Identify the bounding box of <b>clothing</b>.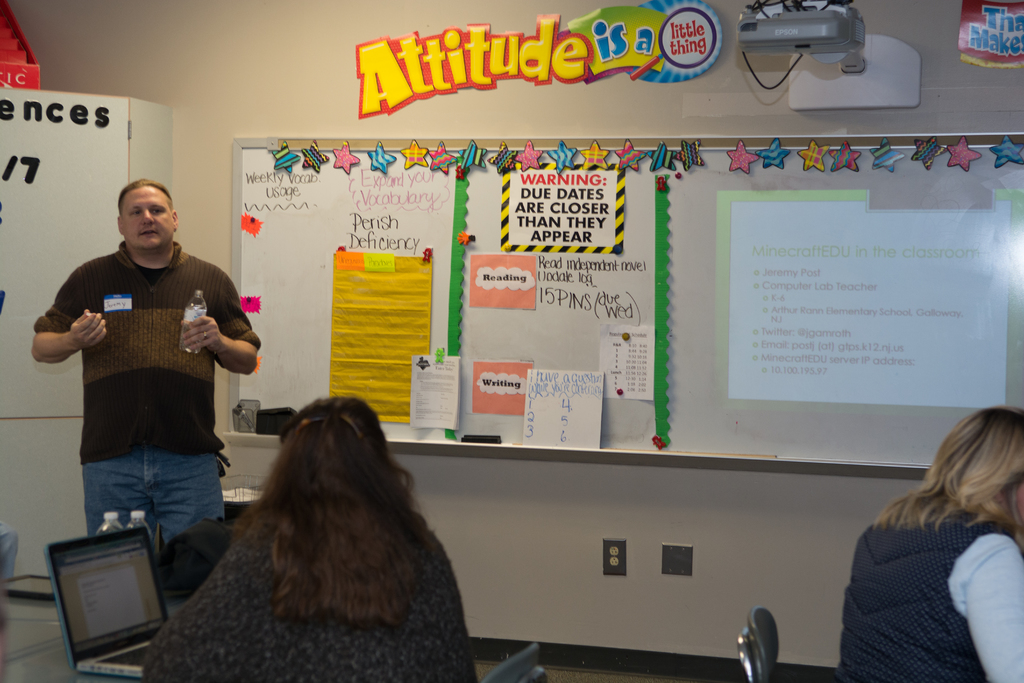
<region>47, 218, 241, 536</region>.
